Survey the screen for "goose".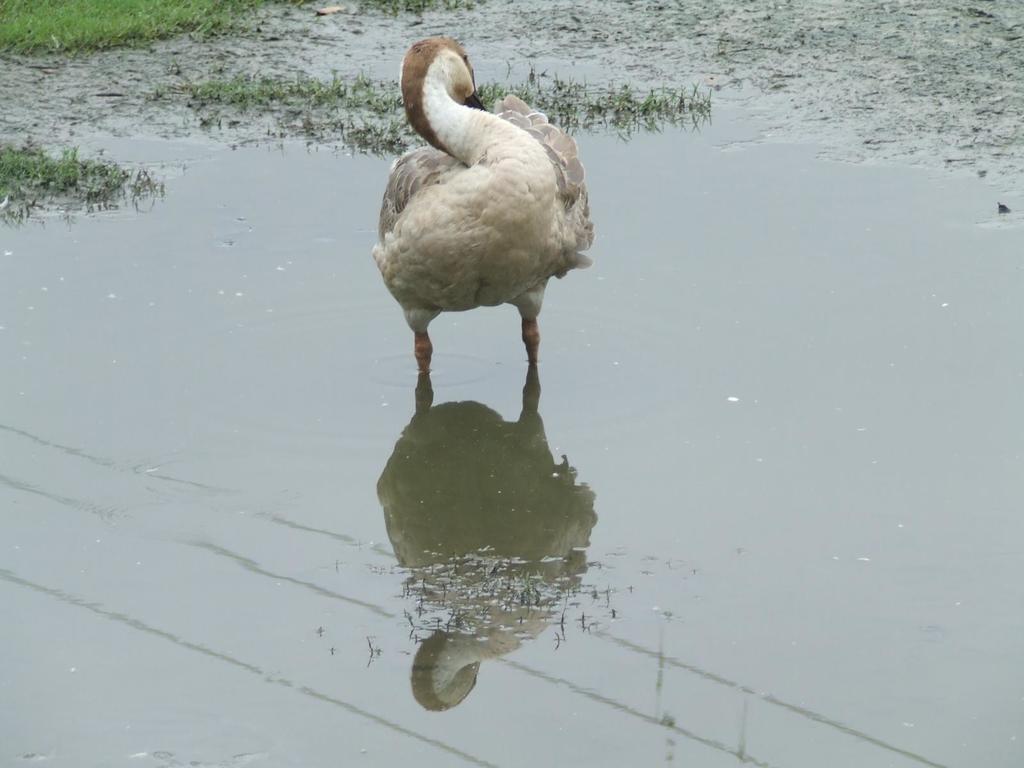
Survey found: bbox(355, 29, 605, 412).
